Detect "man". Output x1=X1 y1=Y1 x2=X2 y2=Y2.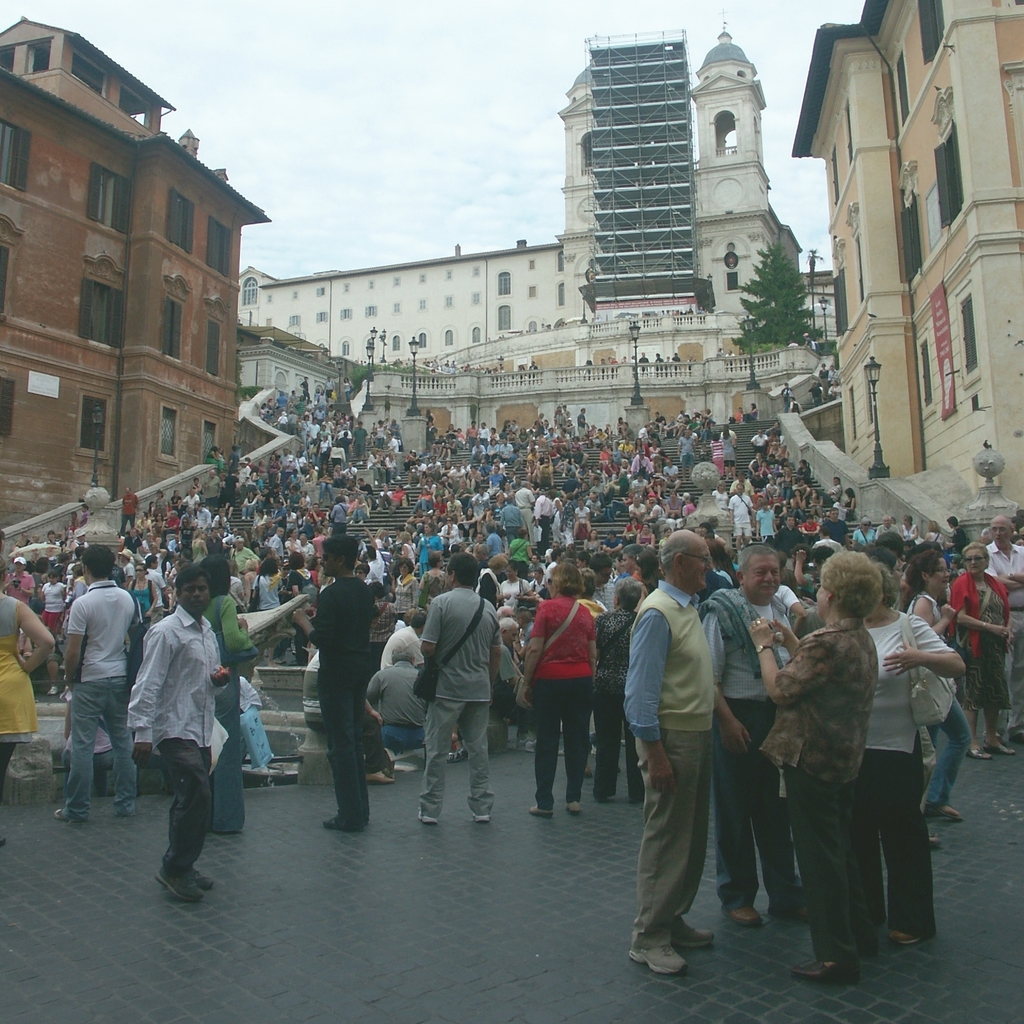
x1=531 y1=570 x2=545 y2=600.
